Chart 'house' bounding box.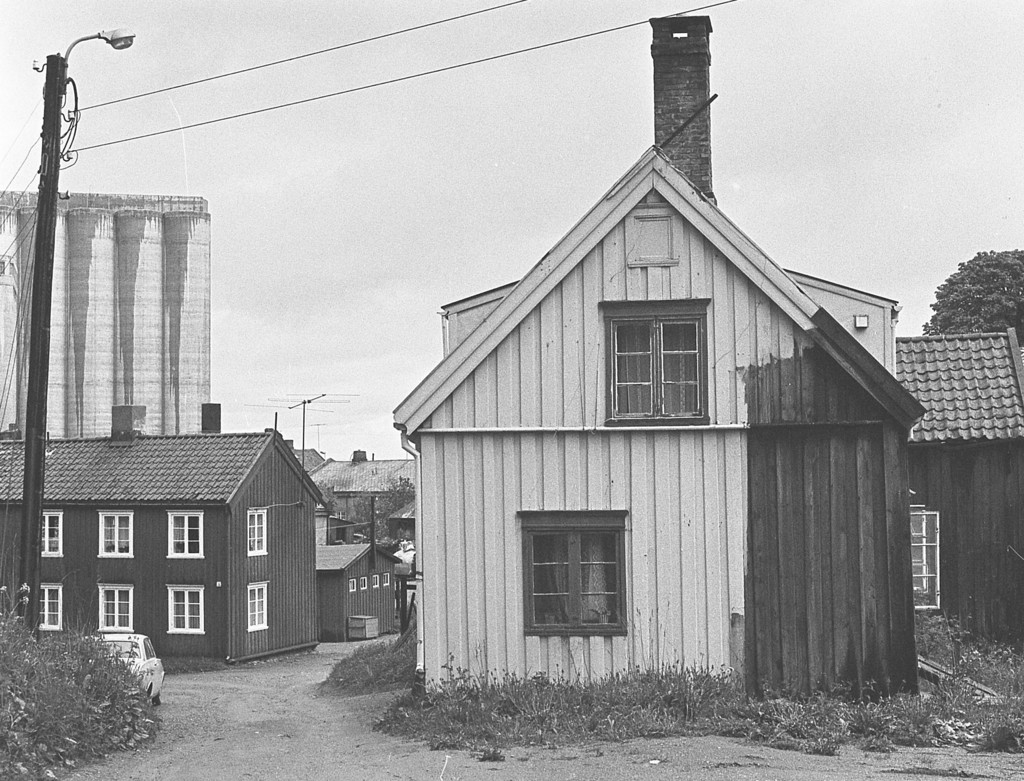
Charted: select_region(380, 59, 957, 737).
